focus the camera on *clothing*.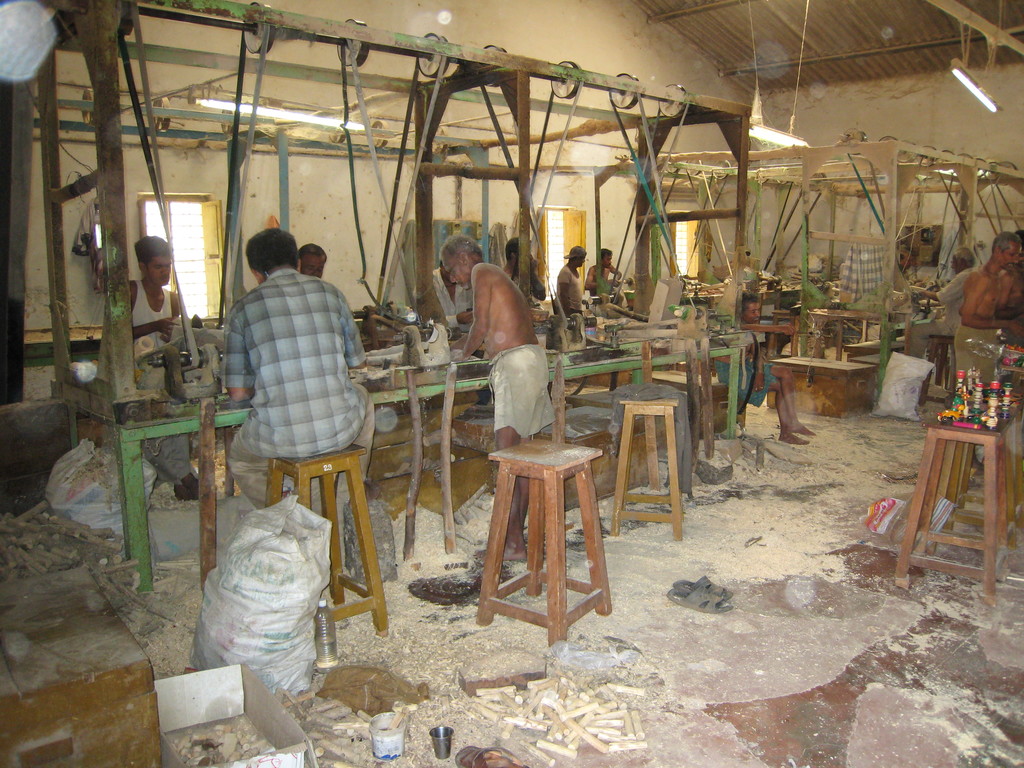
Focus region: bbox=[208, 236, 367, 529].
